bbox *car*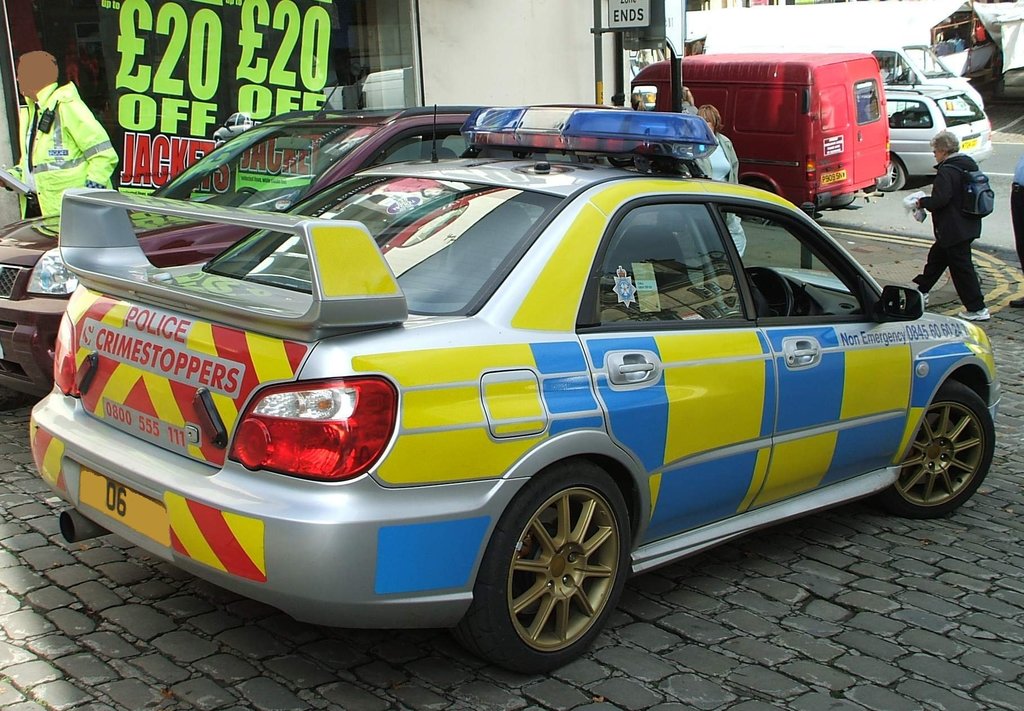
select_region(47, 124, 1014, 669)
